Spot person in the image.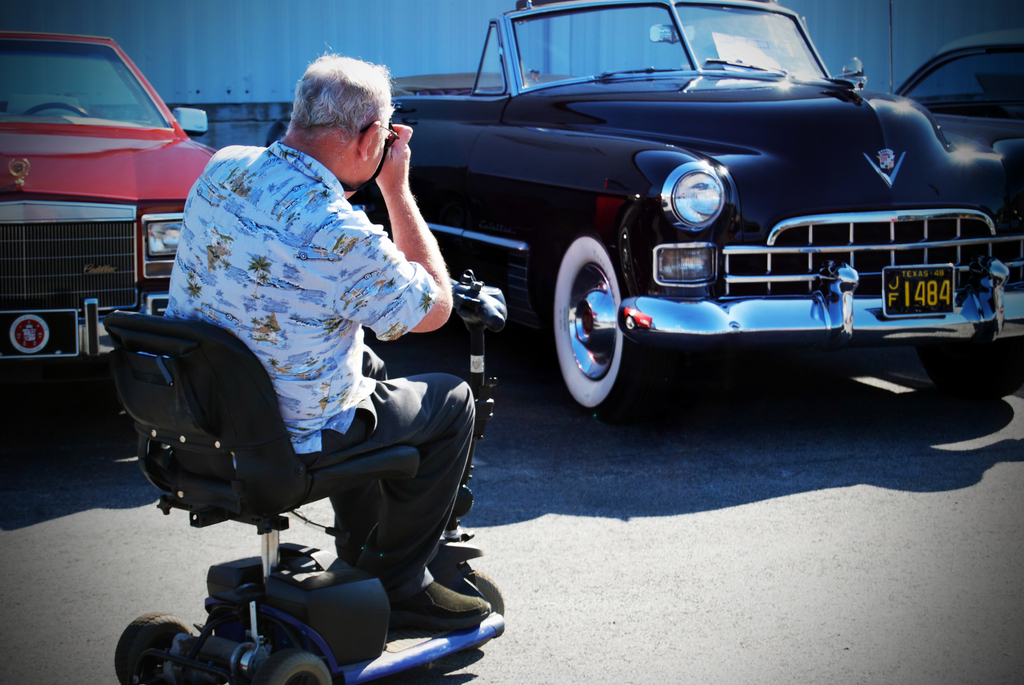
person found at box(156, 58, 451, 647).
